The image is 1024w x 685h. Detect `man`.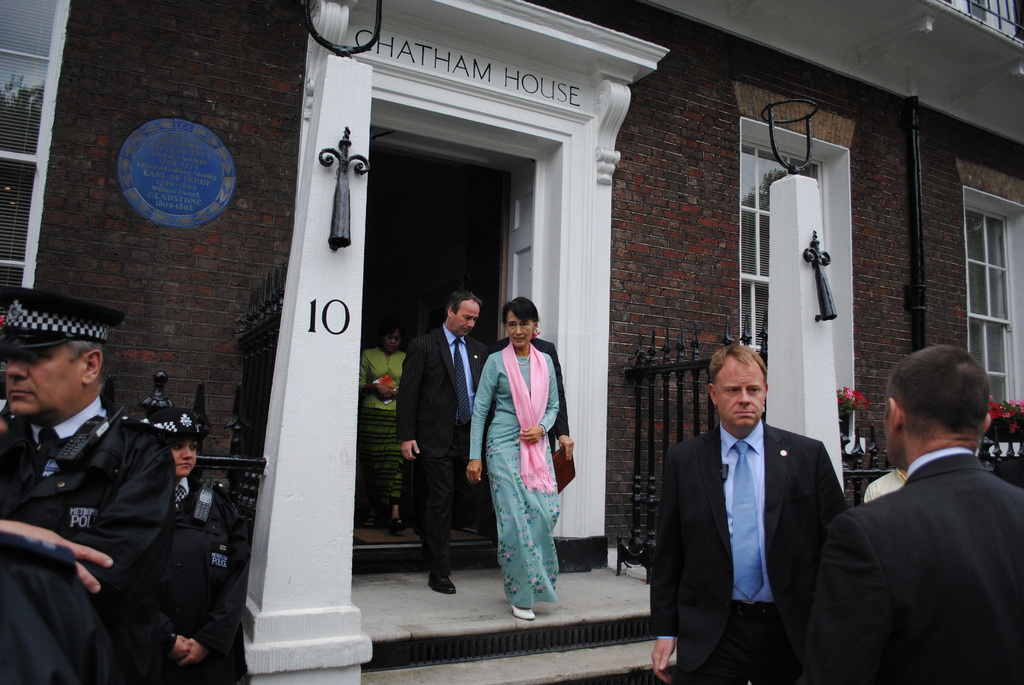
Detection: <box>817,342,1023,684</box>.
